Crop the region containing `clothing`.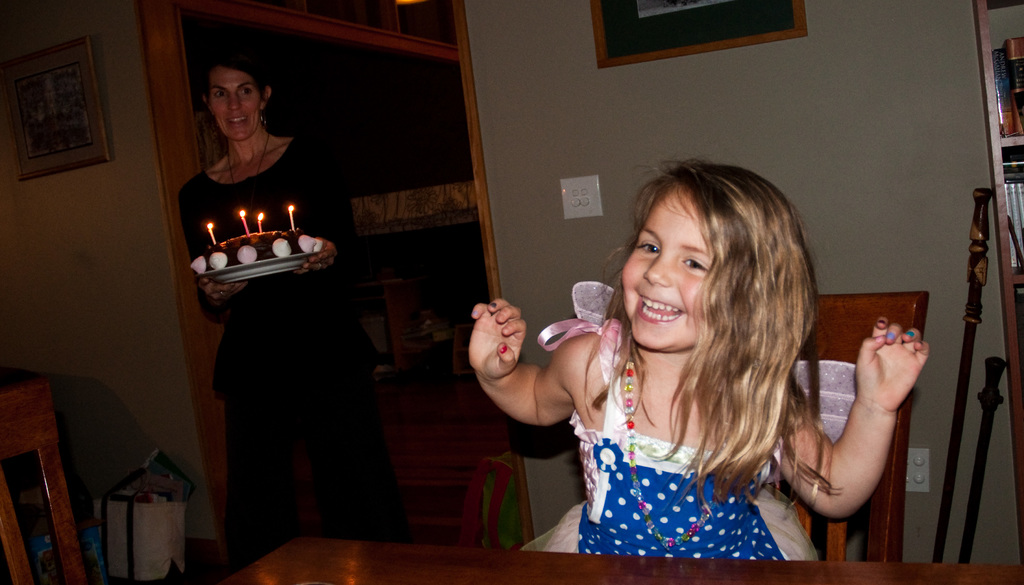
Crop region: left=173, top=133, right=405, bottom=565.
